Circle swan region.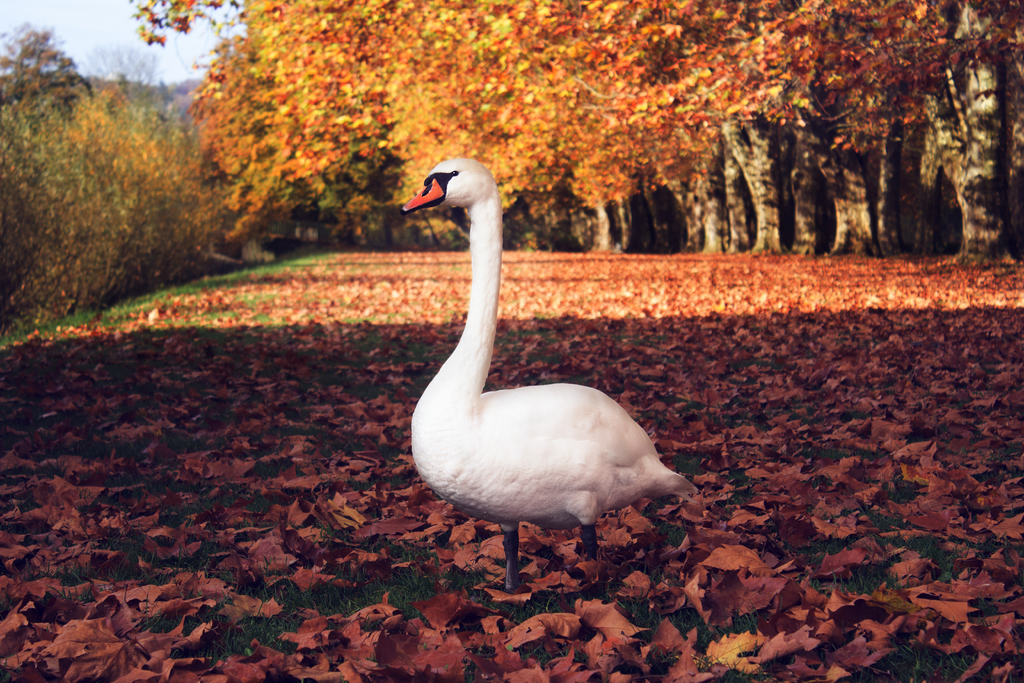
Region: left=398, top=139, right=727, bottom=560.
